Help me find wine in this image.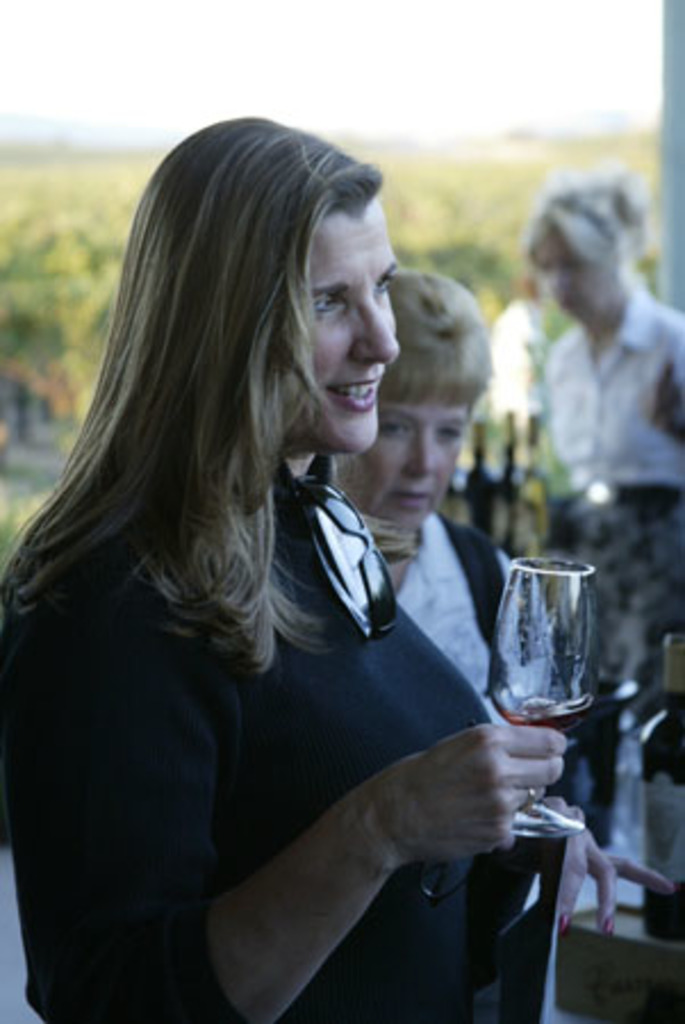
Found it: (512, 405, 551, 551).
